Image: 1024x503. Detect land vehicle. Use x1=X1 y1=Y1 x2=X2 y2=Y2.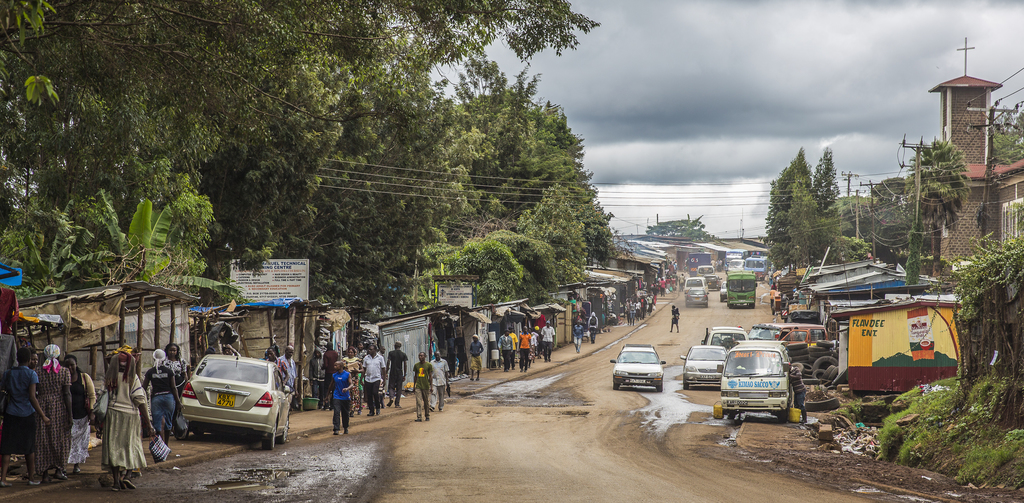
x1=704 y1=274 x2=717 y2=288.
